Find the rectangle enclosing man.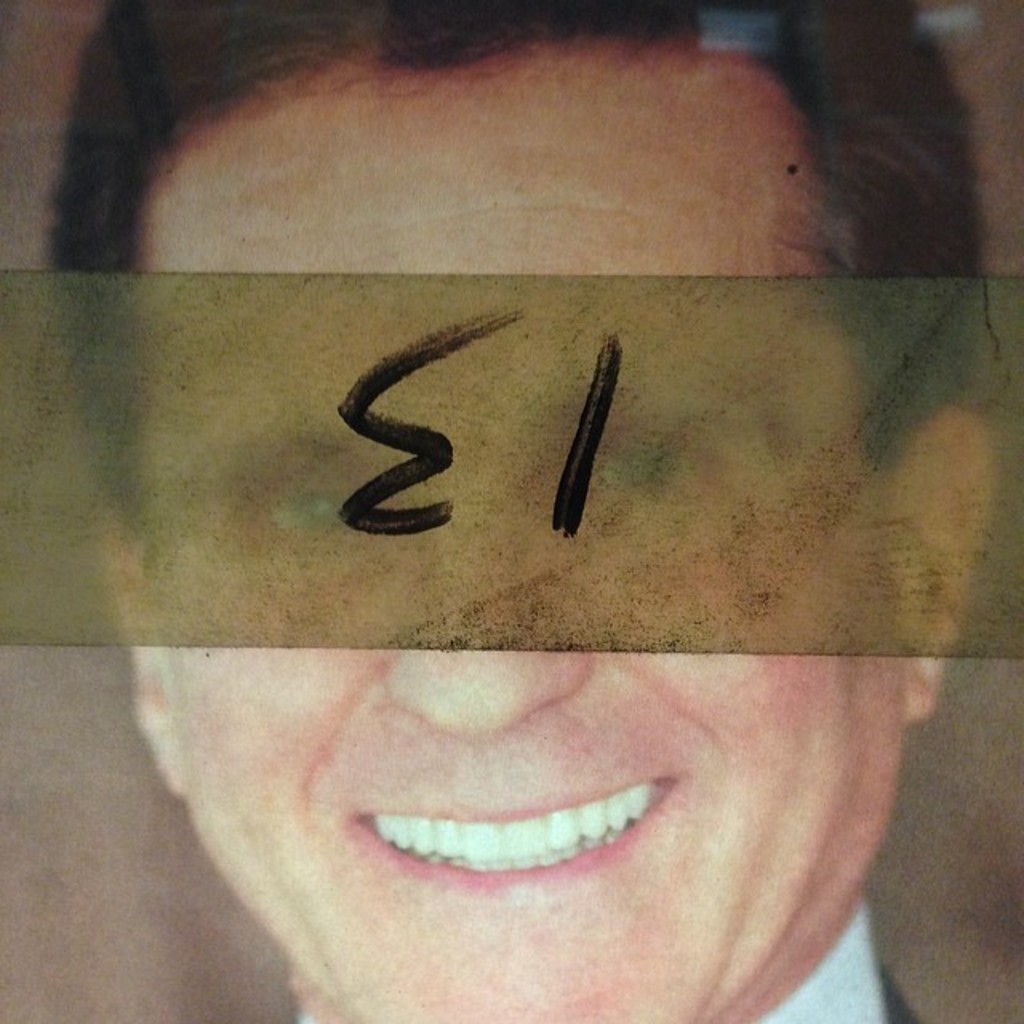
left=0, top=90, right=1002, bottom=1023.
